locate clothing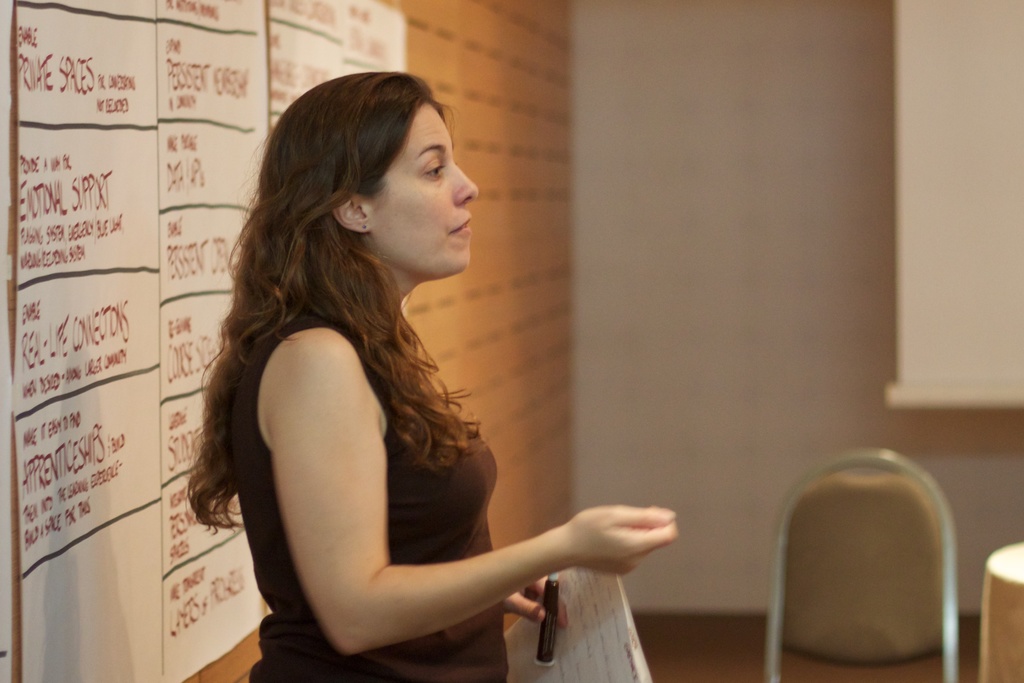
{"x1": 228, "y1": 320, "x2": 508, "y2": 682}
